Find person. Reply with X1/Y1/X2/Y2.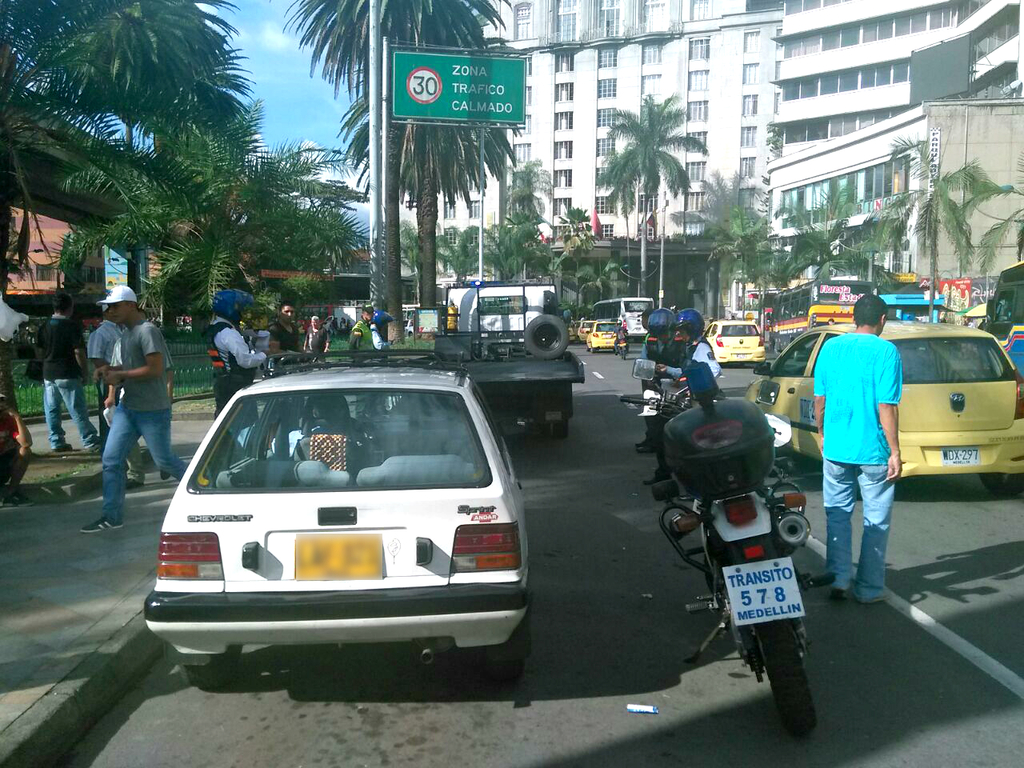
87/304/126/438.
